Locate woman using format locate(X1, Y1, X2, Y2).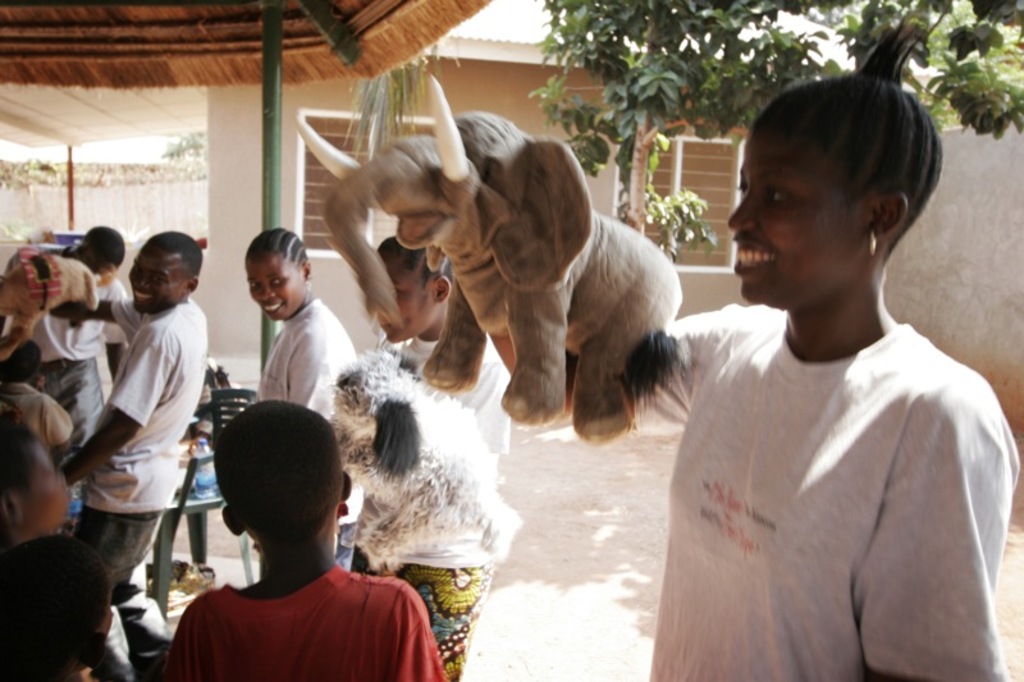
locate(244, 225, 361, 568).
